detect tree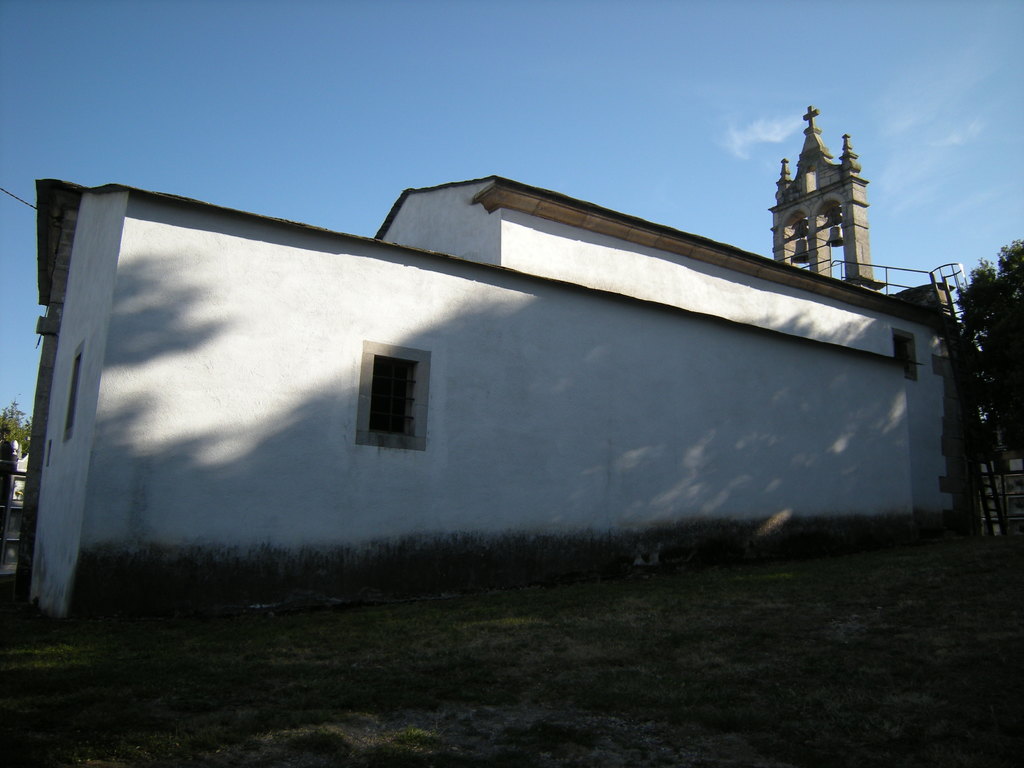
region(0, 404, 36, 474)
